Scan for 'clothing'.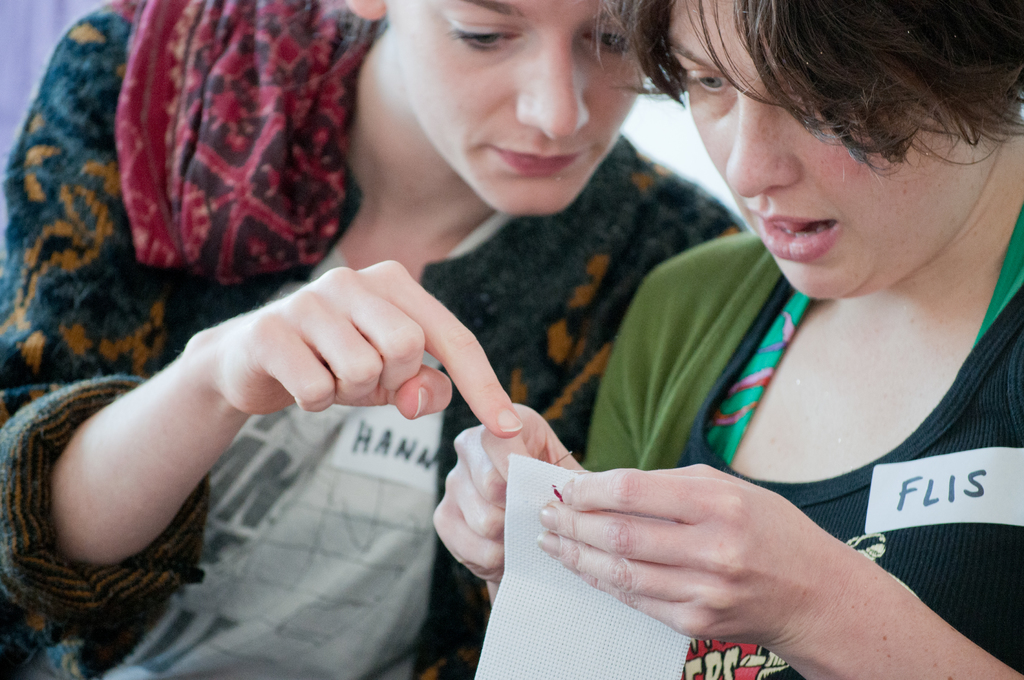
Scan result: <bbox>0, 0, 745, 679</bbox>.
